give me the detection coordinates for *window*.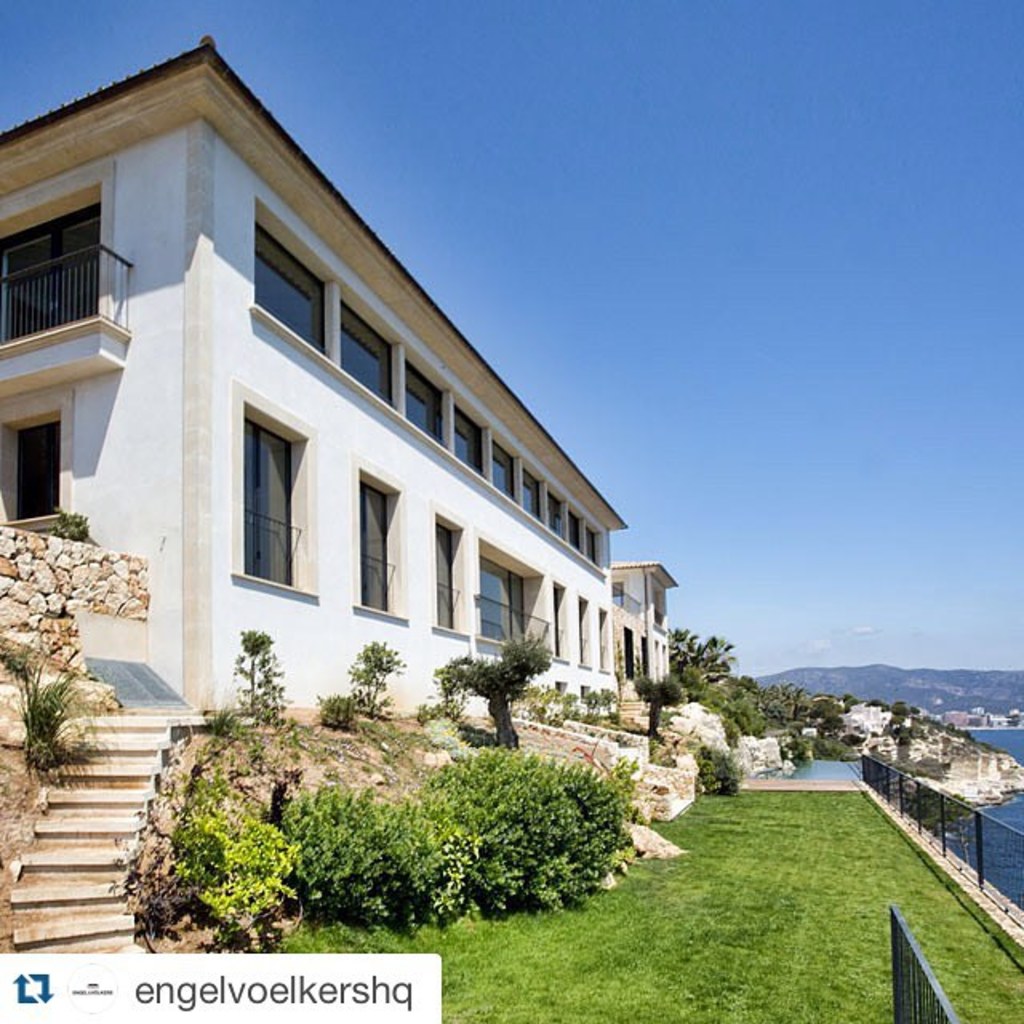
box(427, 514, 480, 638).
